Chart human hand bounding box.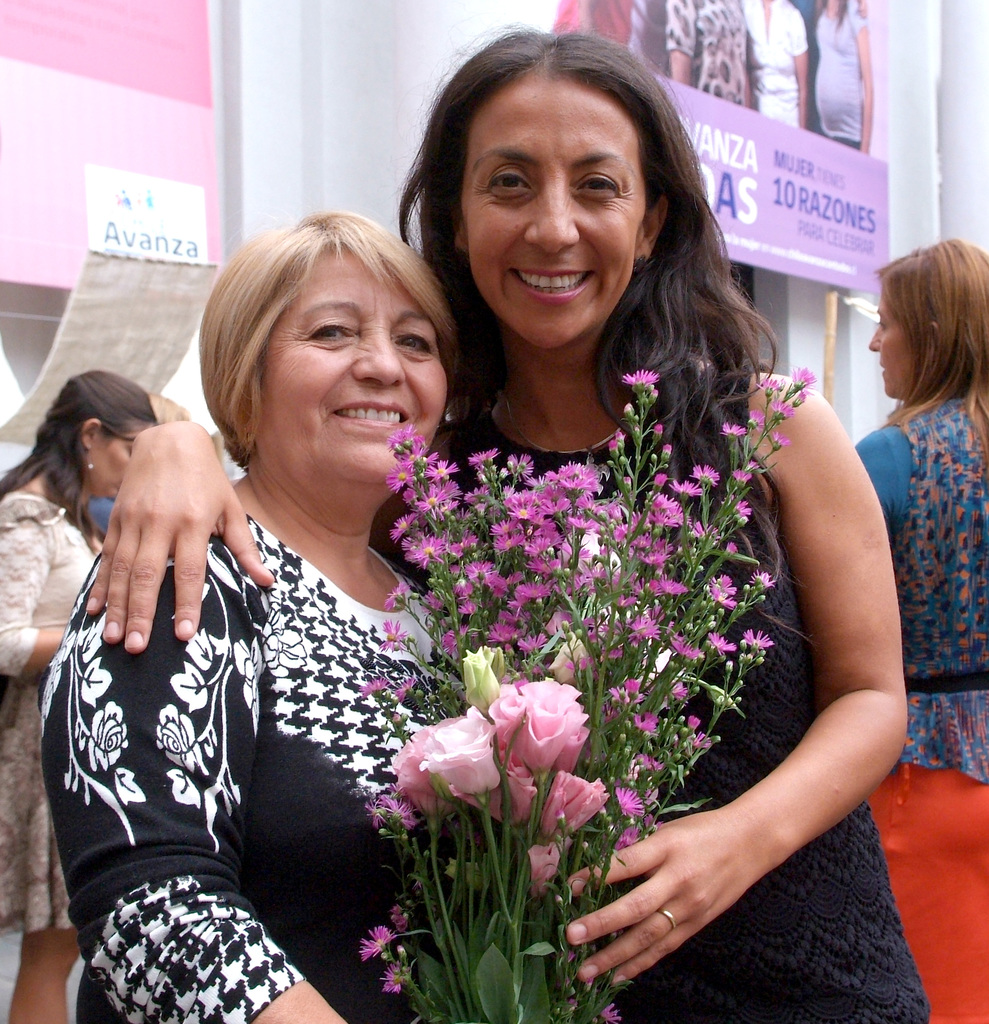
Charted: 572,816,765,983.
